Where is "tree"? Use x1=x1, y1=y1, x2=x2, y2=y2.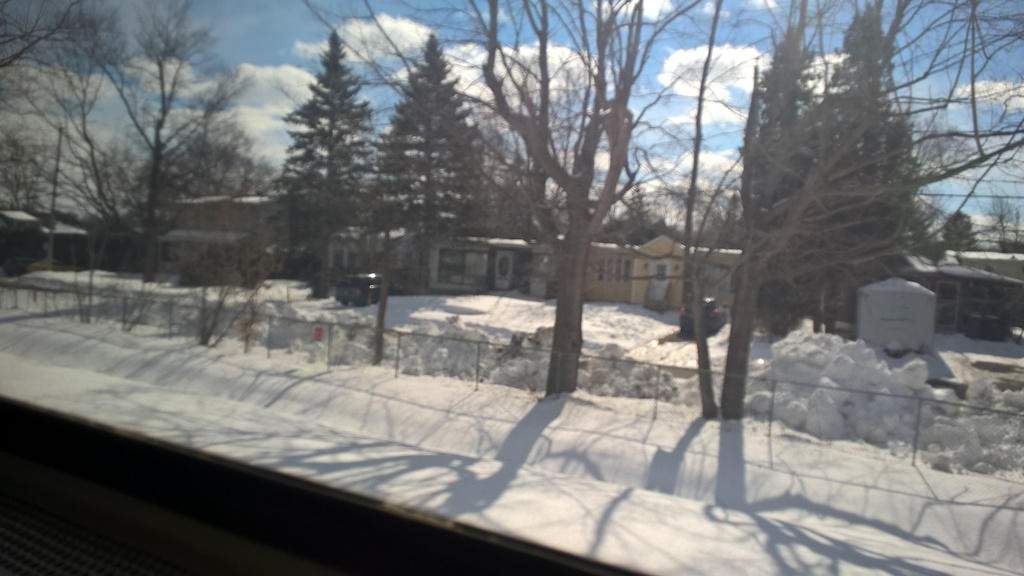
x1=934, y1=207, x2=980, y2=266.
